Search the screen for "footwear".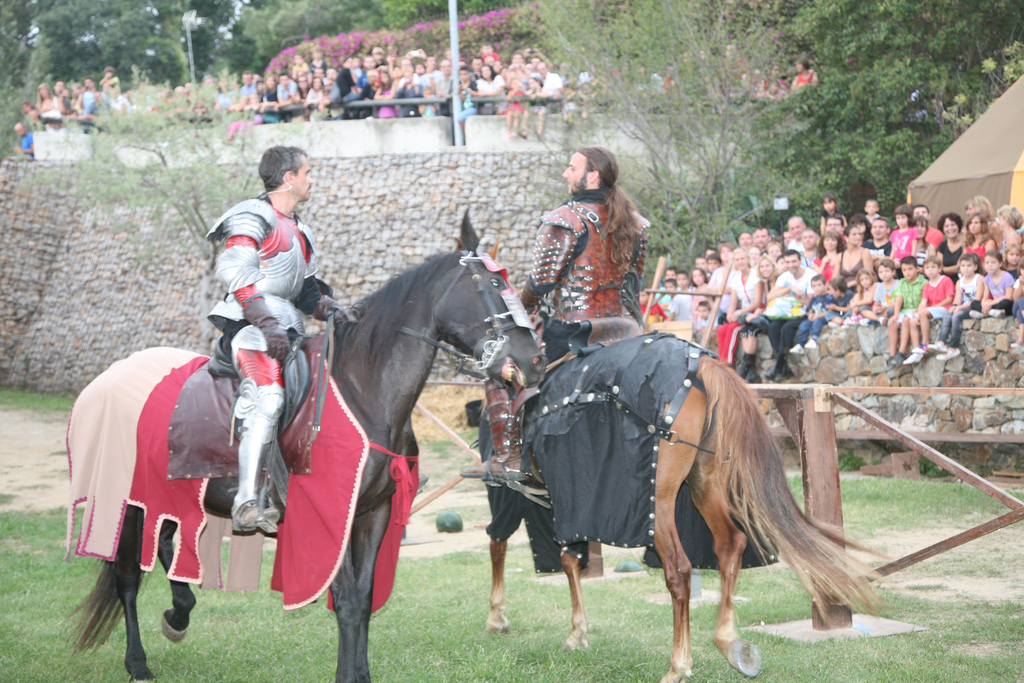
Found at select_region(458, 374, 534, 484).
